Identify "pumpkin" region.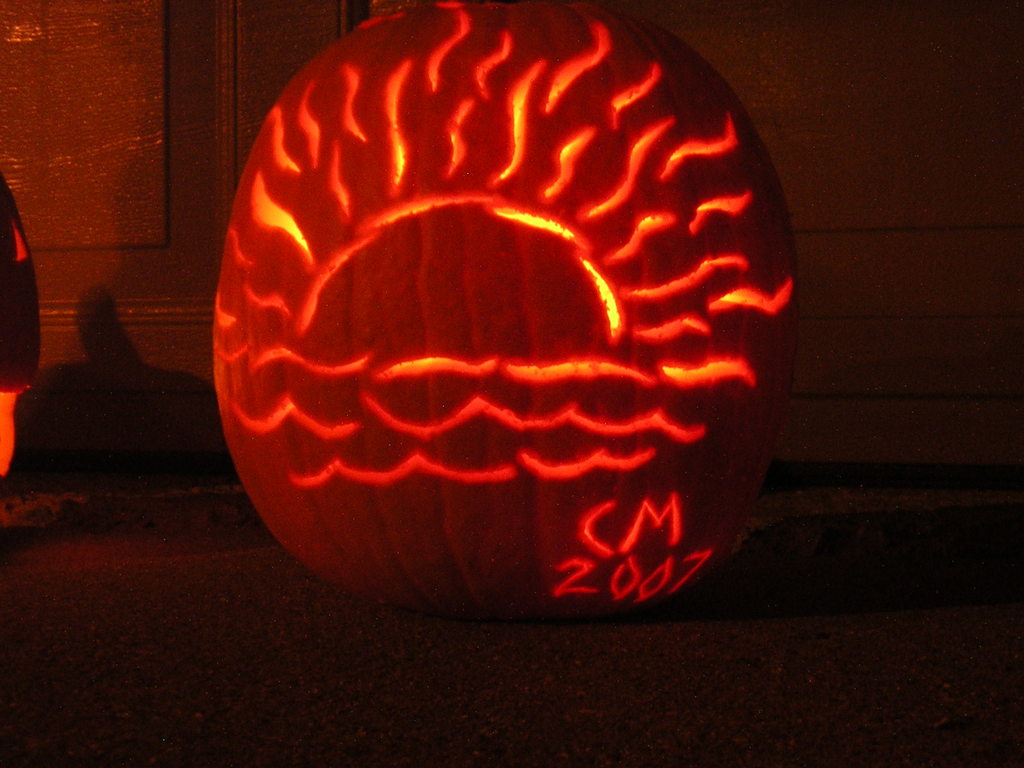
Region: 210/0/794/639.
